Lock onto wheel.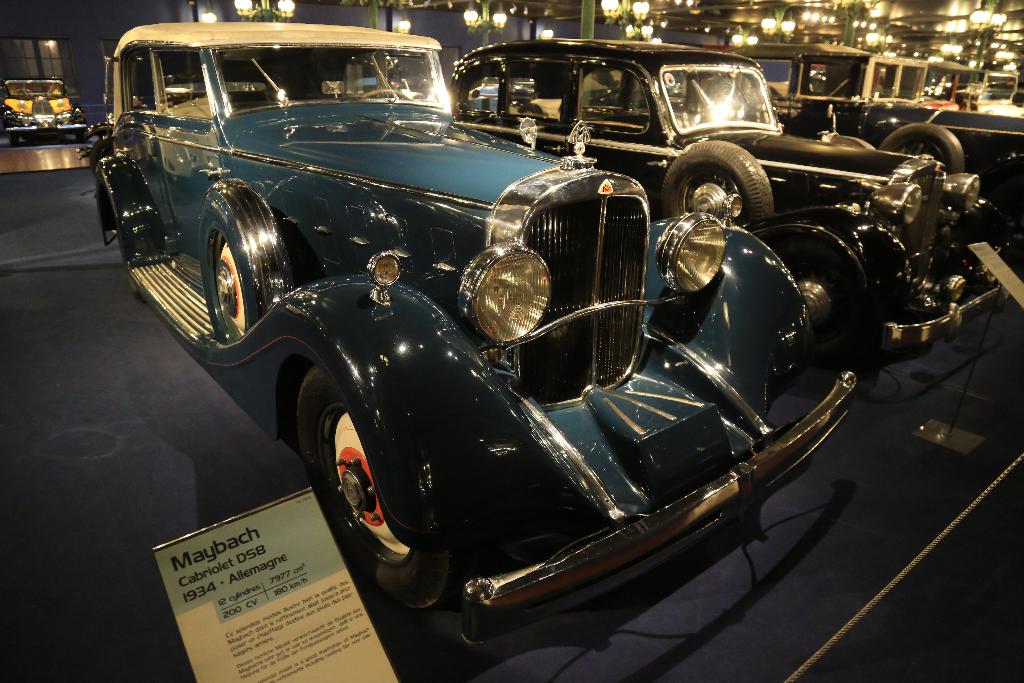
Locked: detection(661, 140, 774, 227).
